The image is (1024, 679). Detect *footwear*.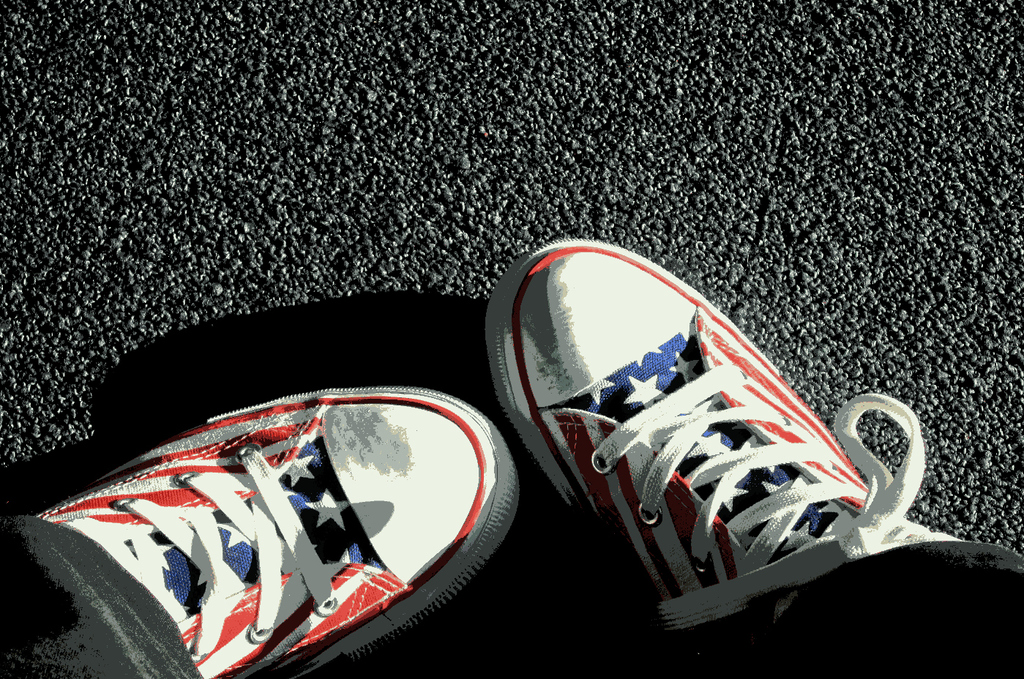
Detection: <bbox>484, 241, 939, 666</bbox>.
